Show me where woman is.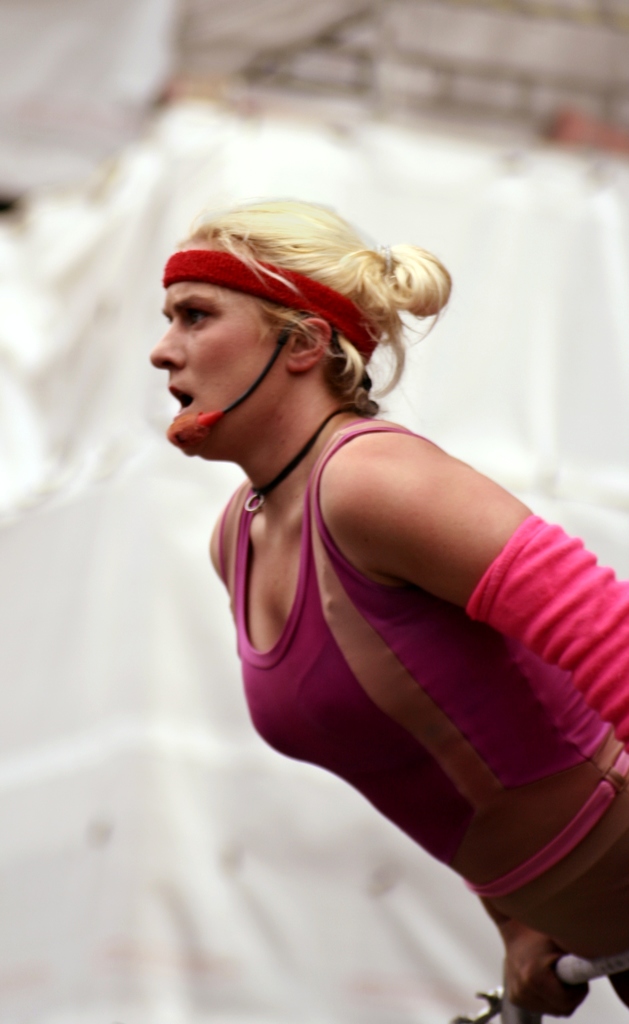
woman is at 90,125,617,901.
